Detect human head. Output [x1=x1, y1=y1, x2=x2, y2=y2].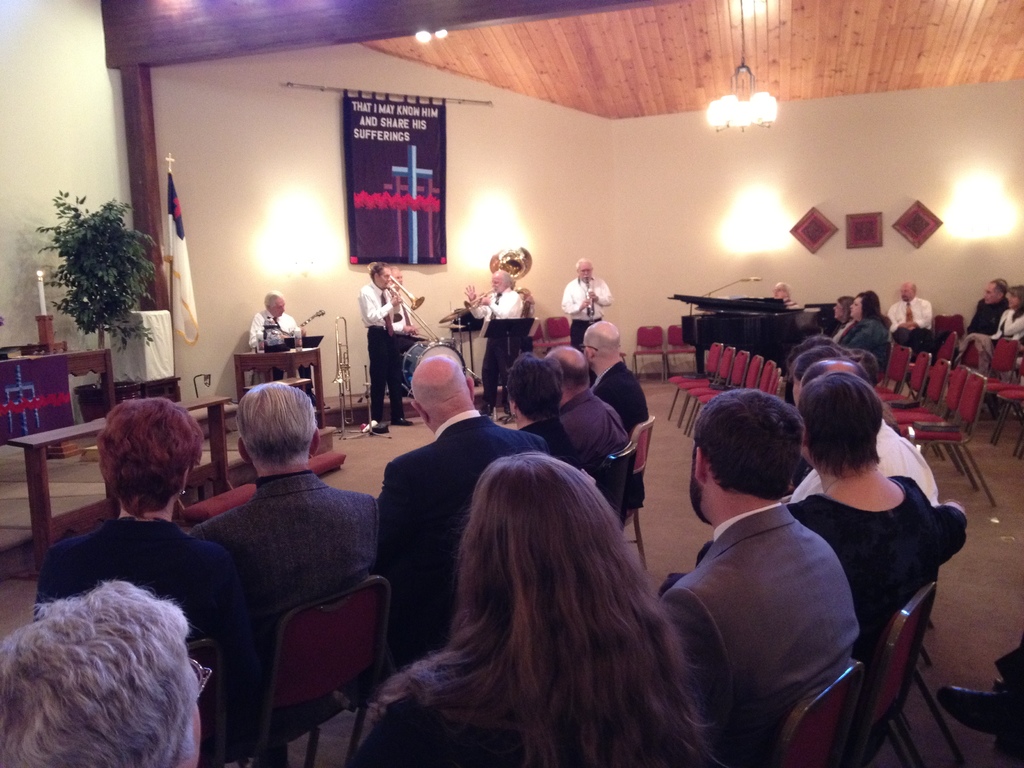
[x1=797, y1=357, x2=874, y2=388].
